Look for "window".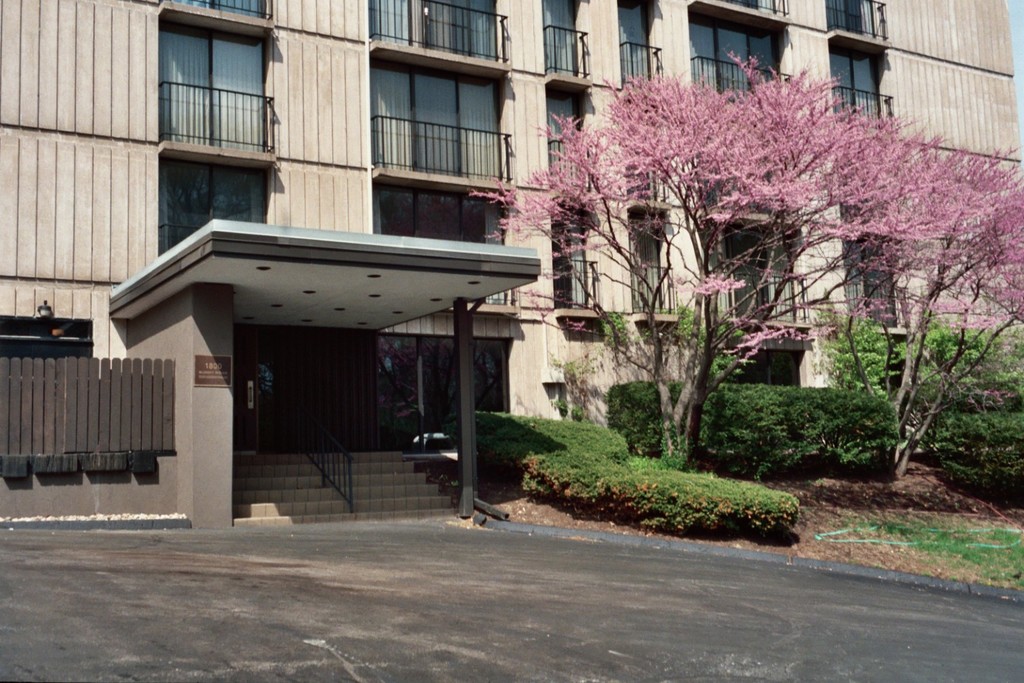
Found: {"left": 369, "top": 0, "right": 504, "bottom": 62}.
